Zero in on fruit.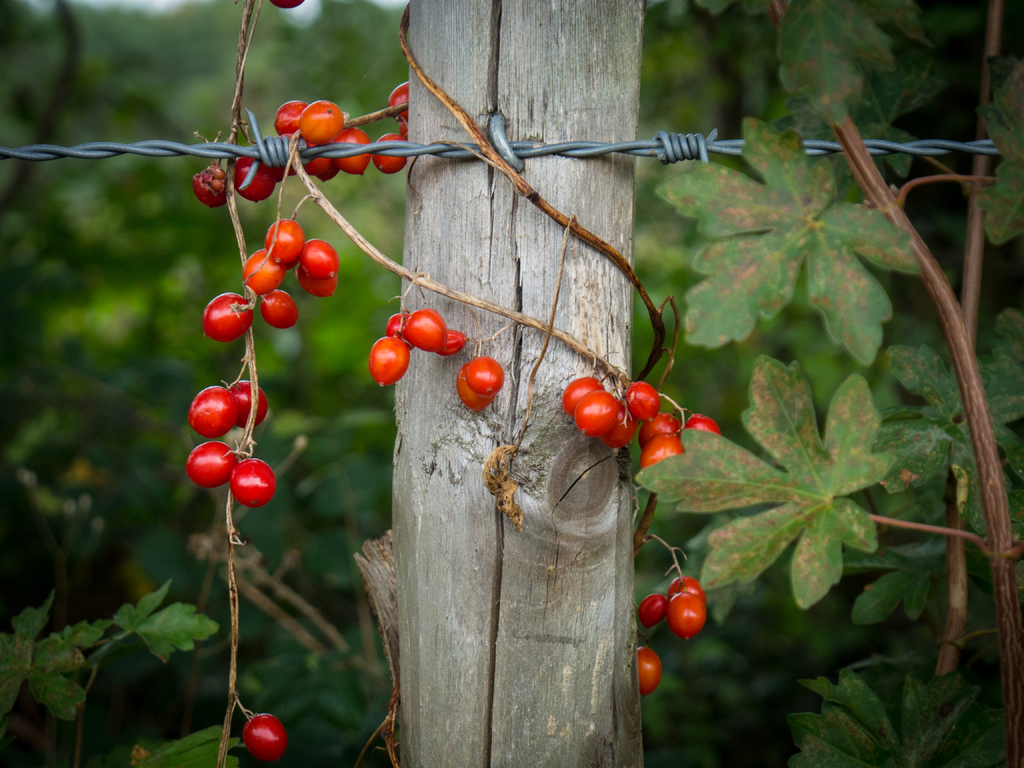
Zeroed in: (left=186, top=381, right=239, bottom=436).
